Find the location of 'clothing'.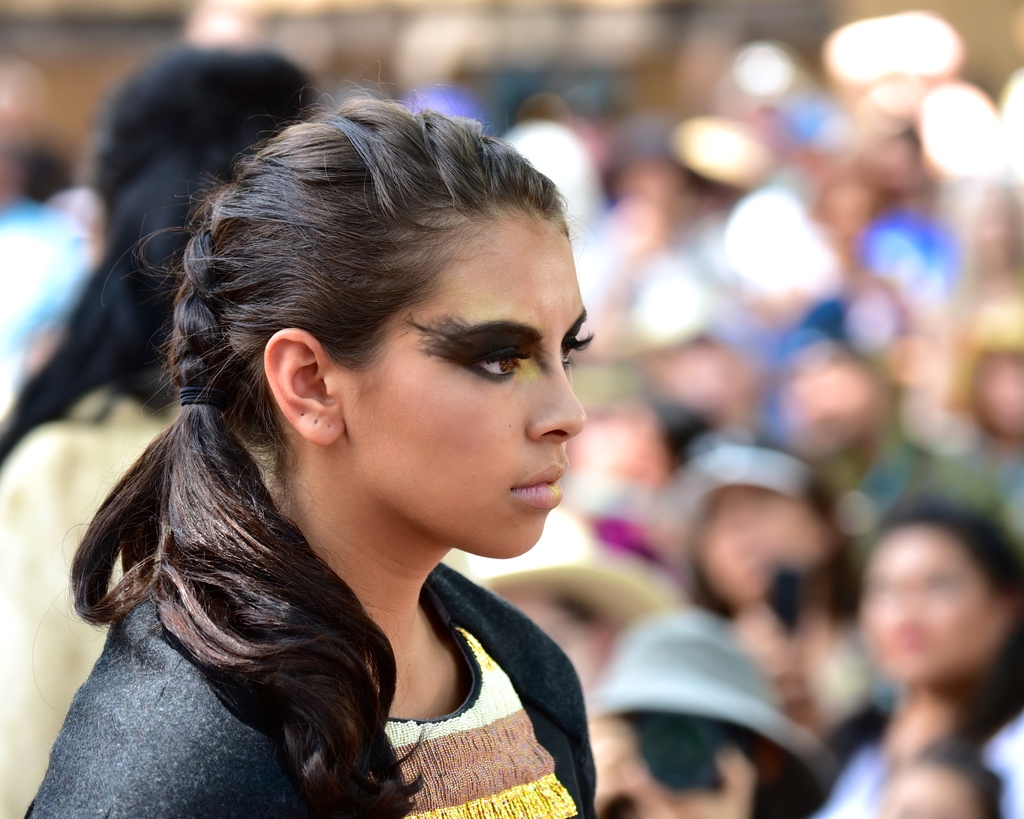
Location: <box>38,420,623,796</box>.
